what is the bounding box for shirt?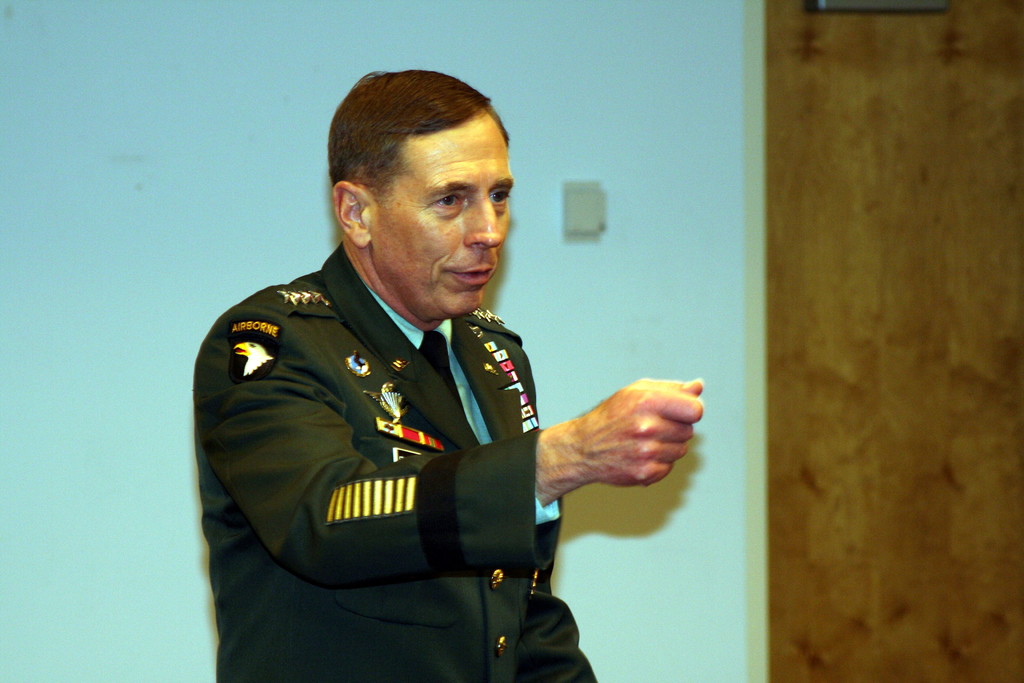
locate(374, 295, 558, 522).
